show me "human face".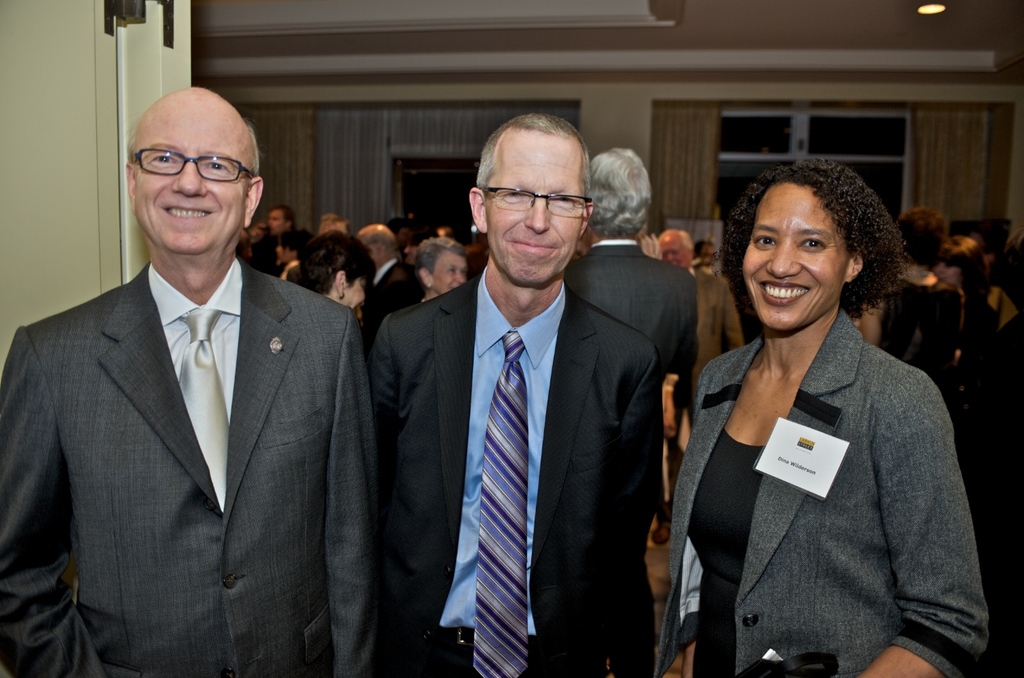
"human face" is here: <box>429,249,465,296</box>.
